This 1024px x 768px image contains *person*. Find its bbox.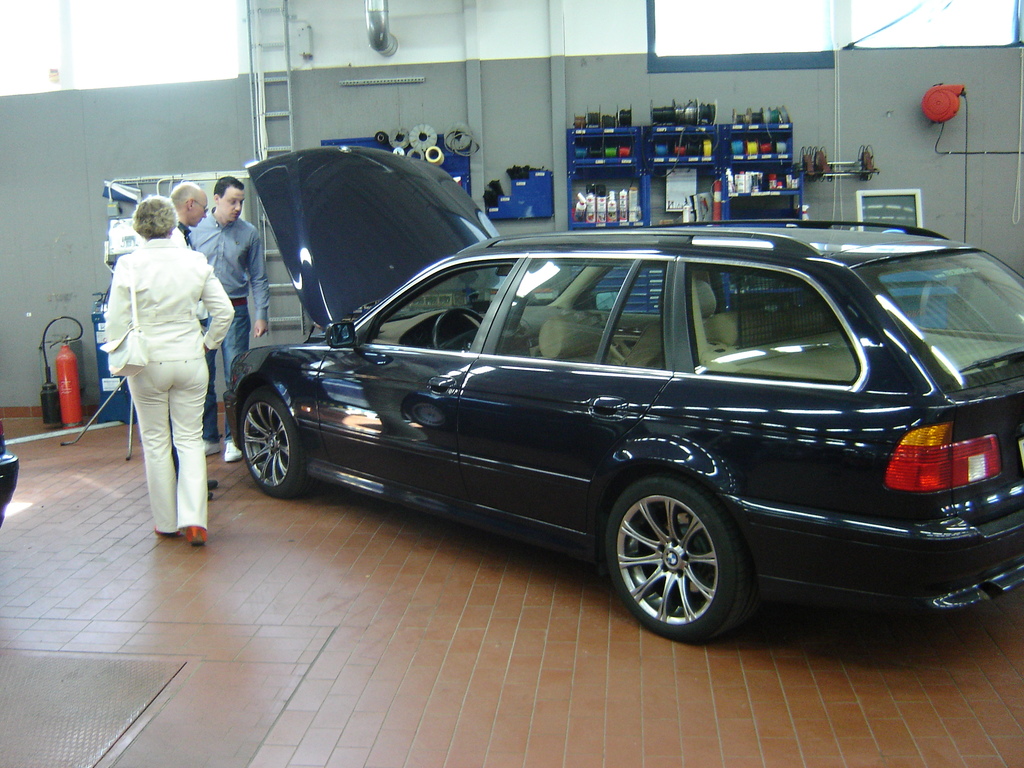
x1=172, y1=180, x2=212, y2=252.
